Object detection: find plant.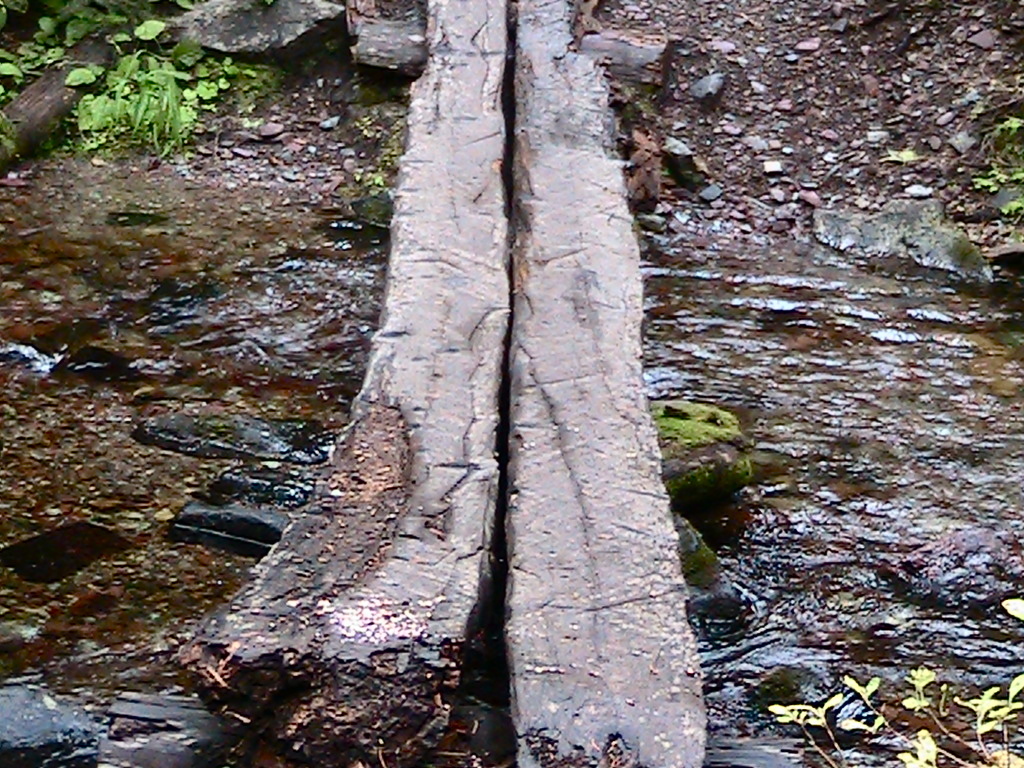
341, 158, 384, 225.
